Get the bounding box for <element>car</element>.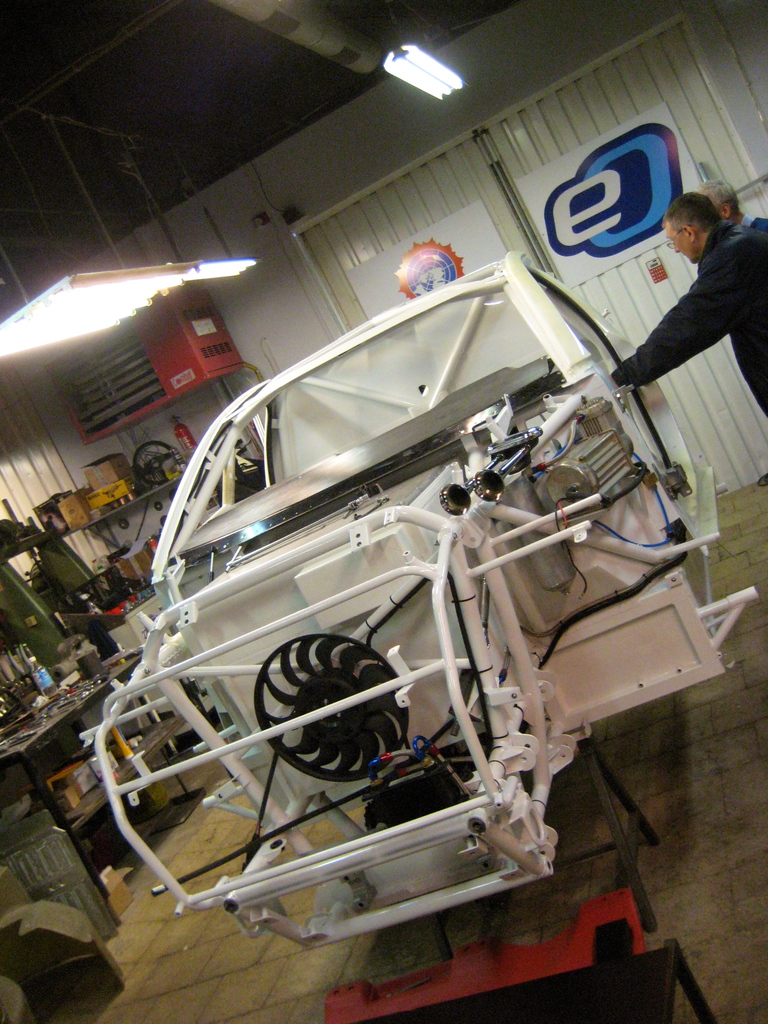
[78,250,760,948].
